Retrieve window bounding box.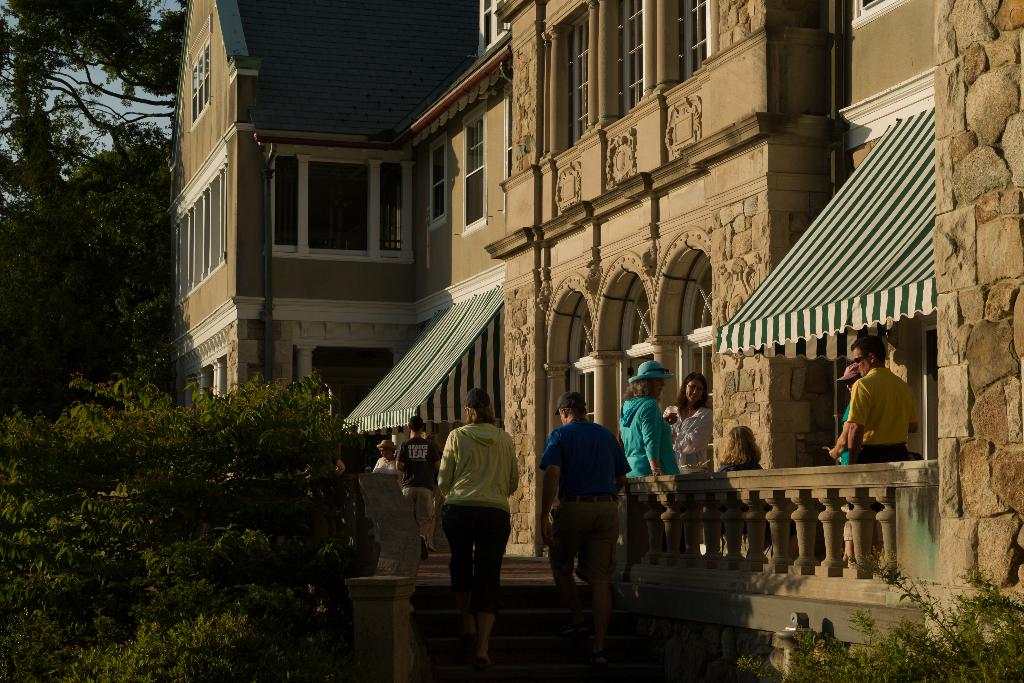
Bounding box: [left=603, top=0, right=666, bottom=128].
